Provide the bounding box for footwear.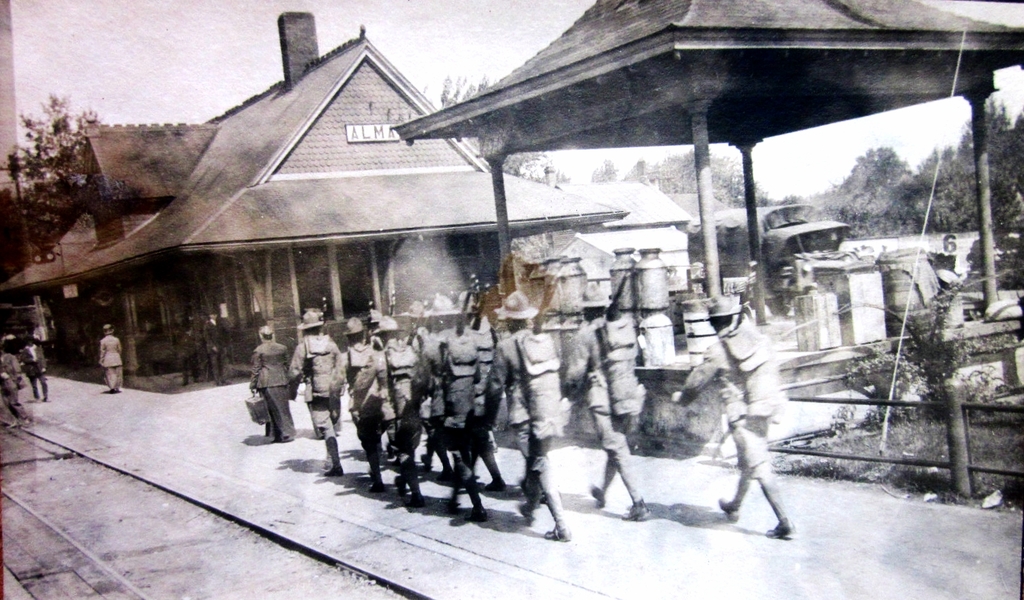
Rect(620, 494, 649, 524).
